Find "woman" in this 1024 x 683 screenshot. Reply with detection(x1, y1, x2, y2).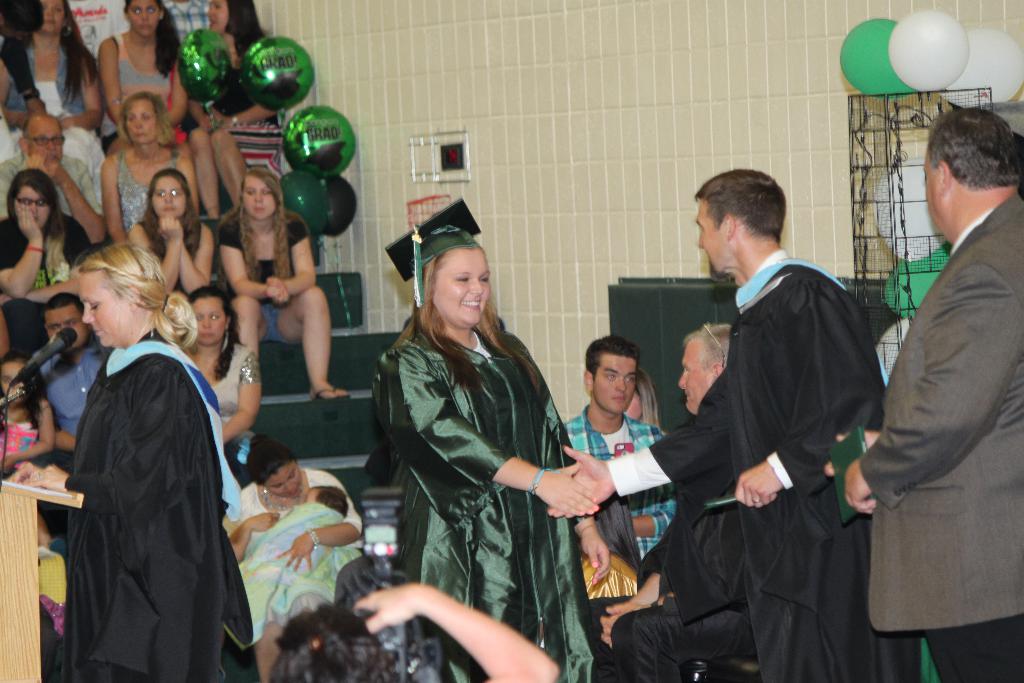
detection(190, 0, 283, 207).
